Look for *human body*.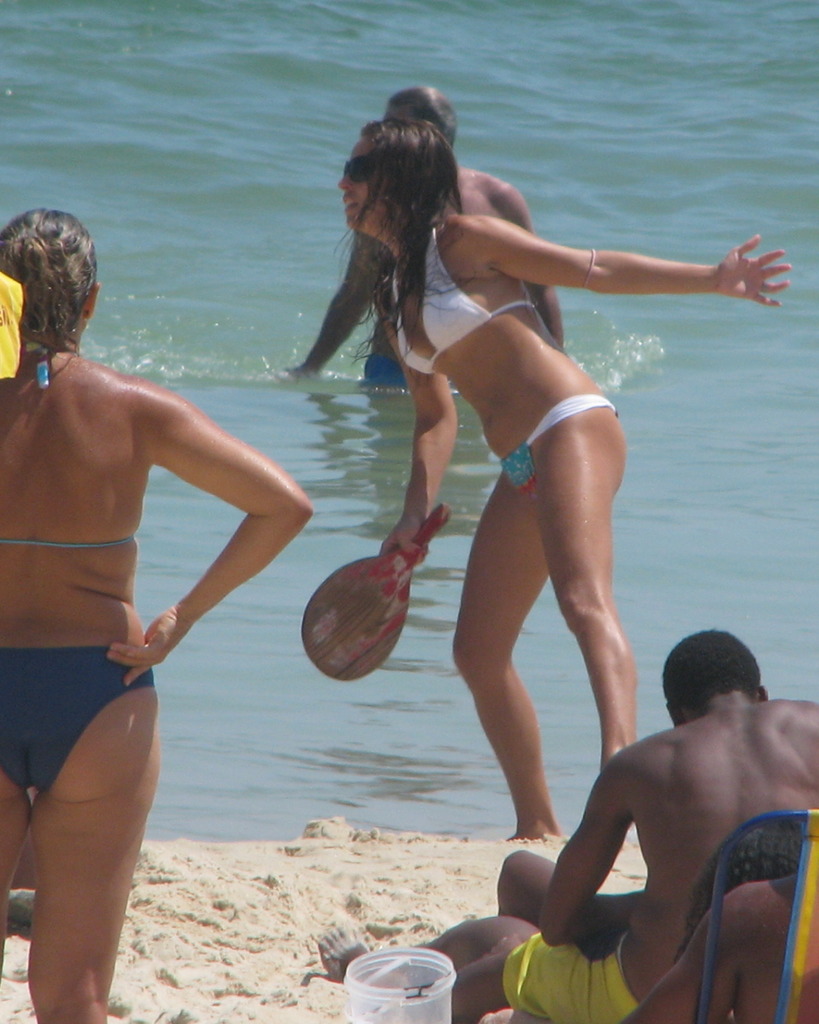
Found: x1=606 y1=865 x2=795 y2=1023.
